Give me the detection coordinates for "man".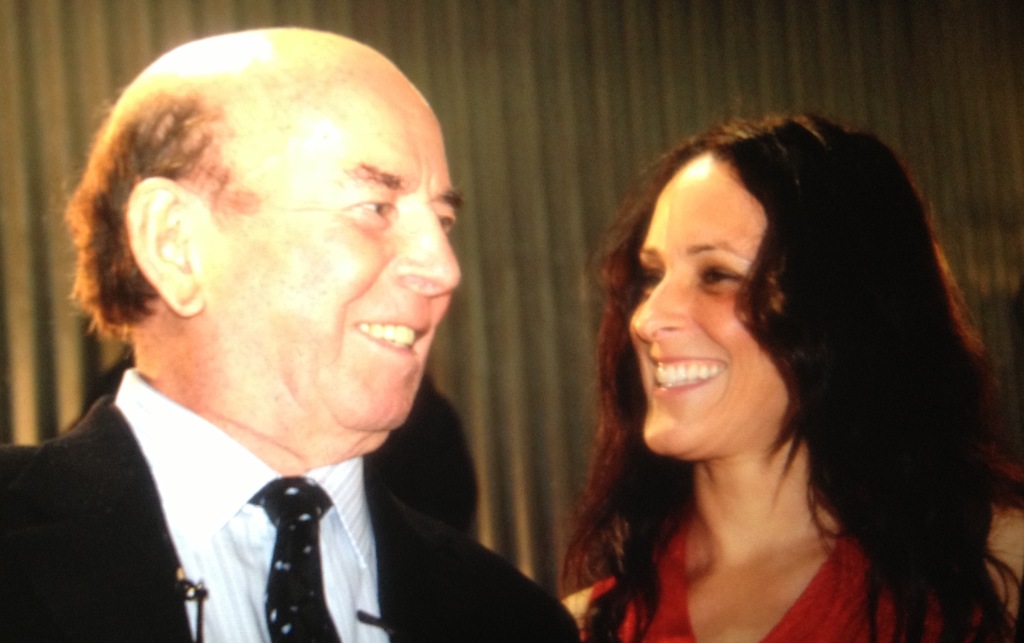
bbox(3, 27, 577, 633).
